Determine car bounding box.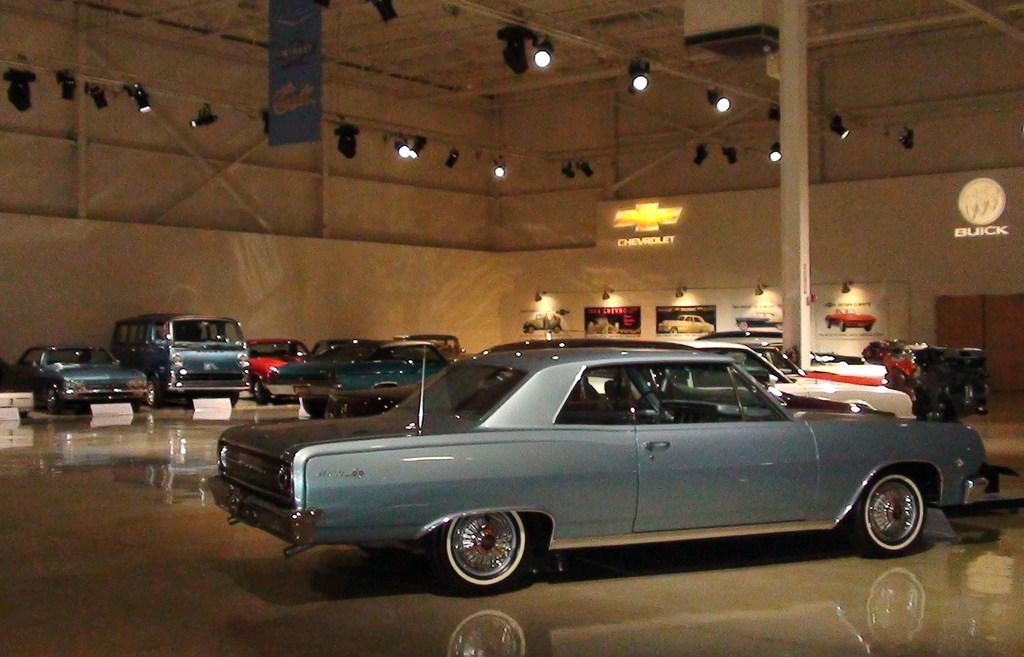
Determined: locate(658, 314, 714, 334).
